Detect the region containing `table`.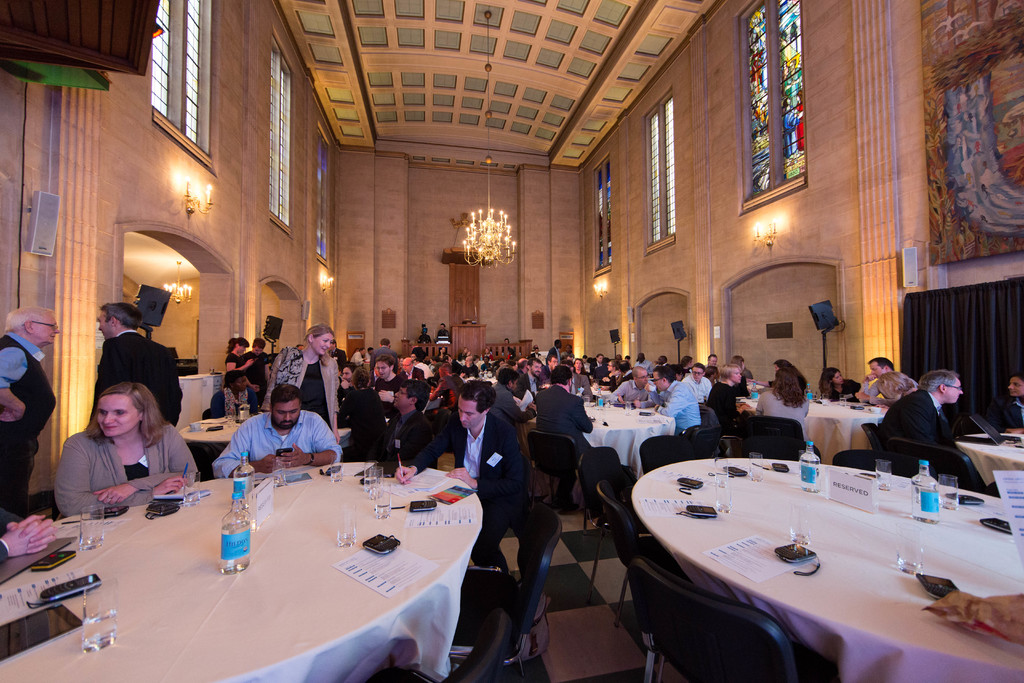
box=[57, 451, 504, 682].
